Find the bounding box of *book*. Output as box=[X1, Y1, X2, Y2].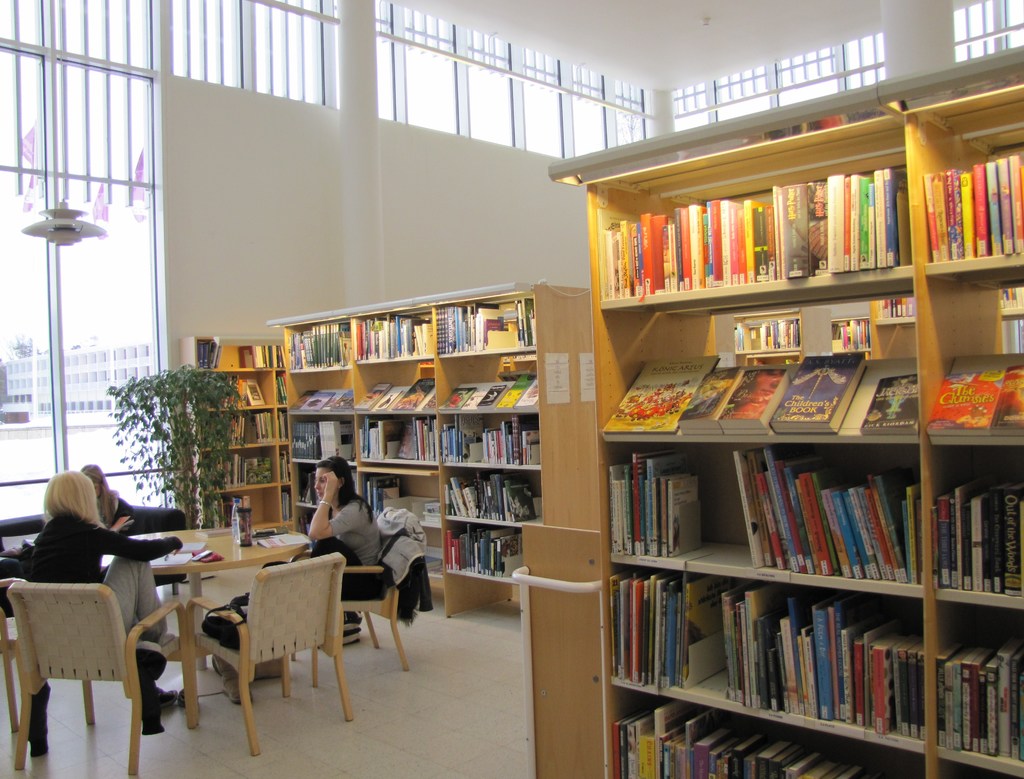
box=[982, 361, 1023, 436].
